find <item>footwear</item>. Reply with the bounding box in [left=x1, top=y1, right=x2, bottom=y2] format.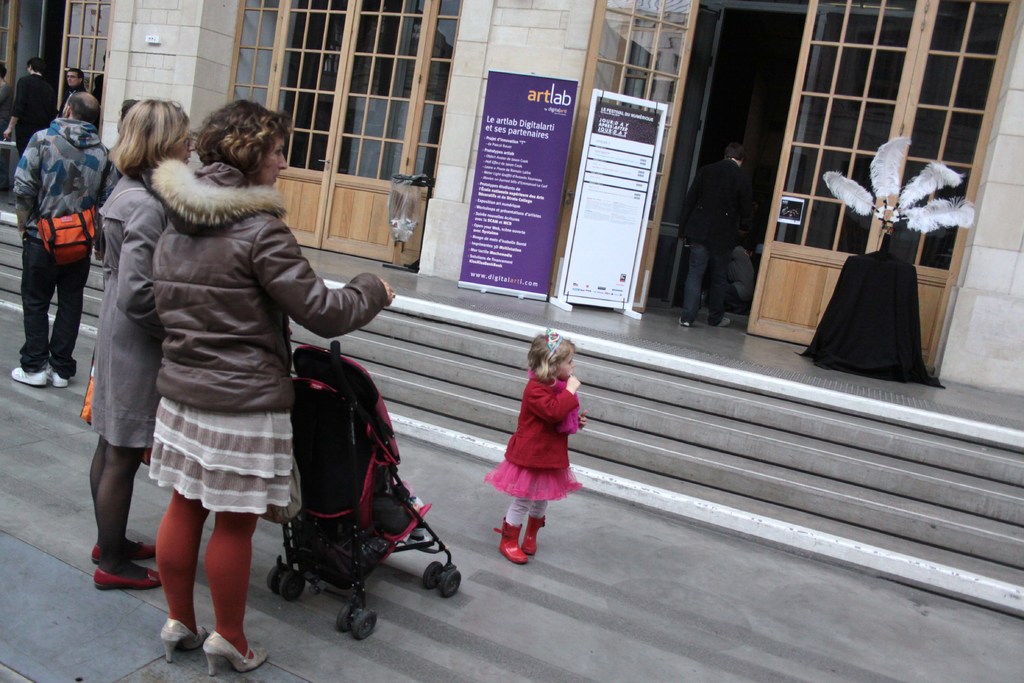
[left=8, top=368, right=45, bottom=386].
